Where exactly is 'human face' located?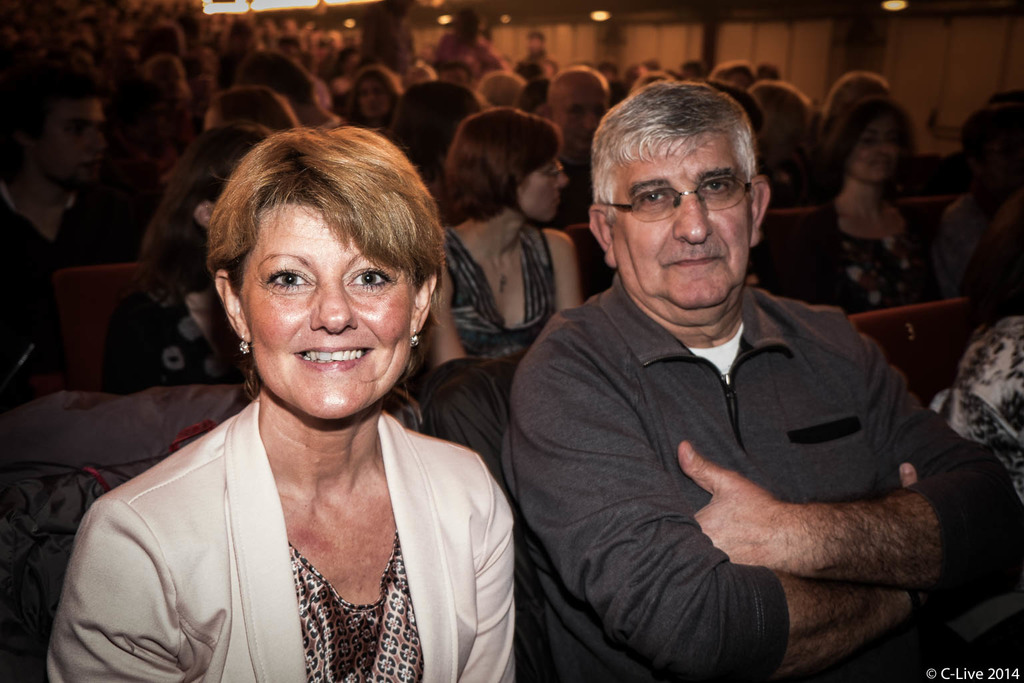
Its bounding box is BBox(515, 159, 571, 225).
